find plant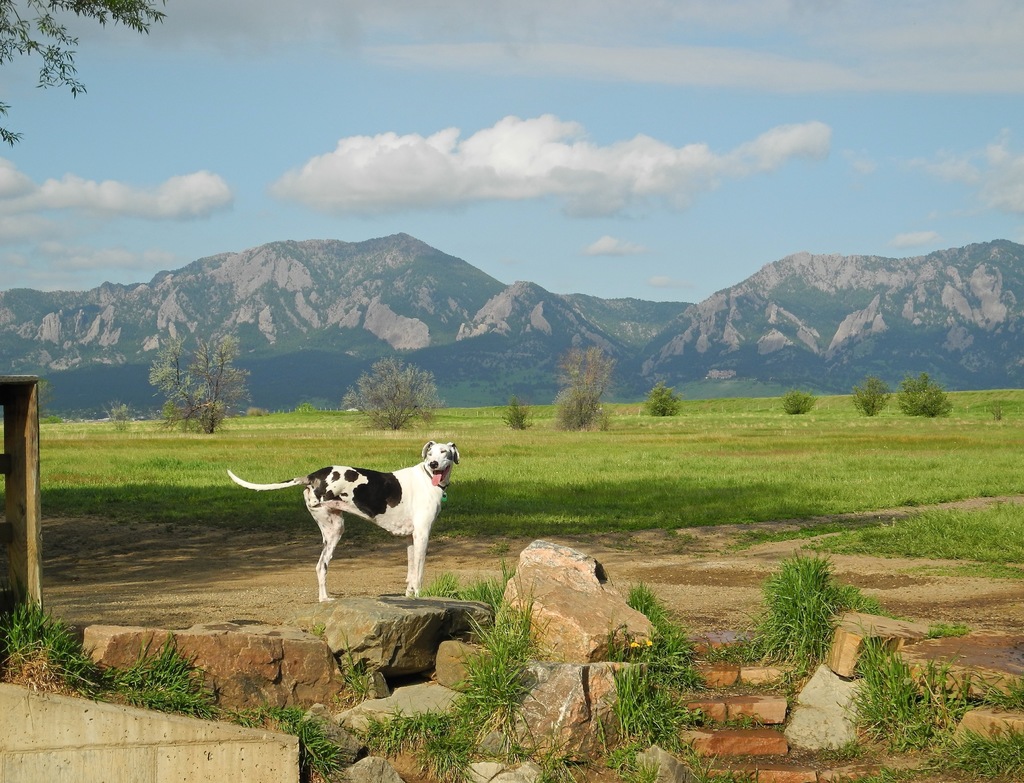
[336, 360, 447, 439]
